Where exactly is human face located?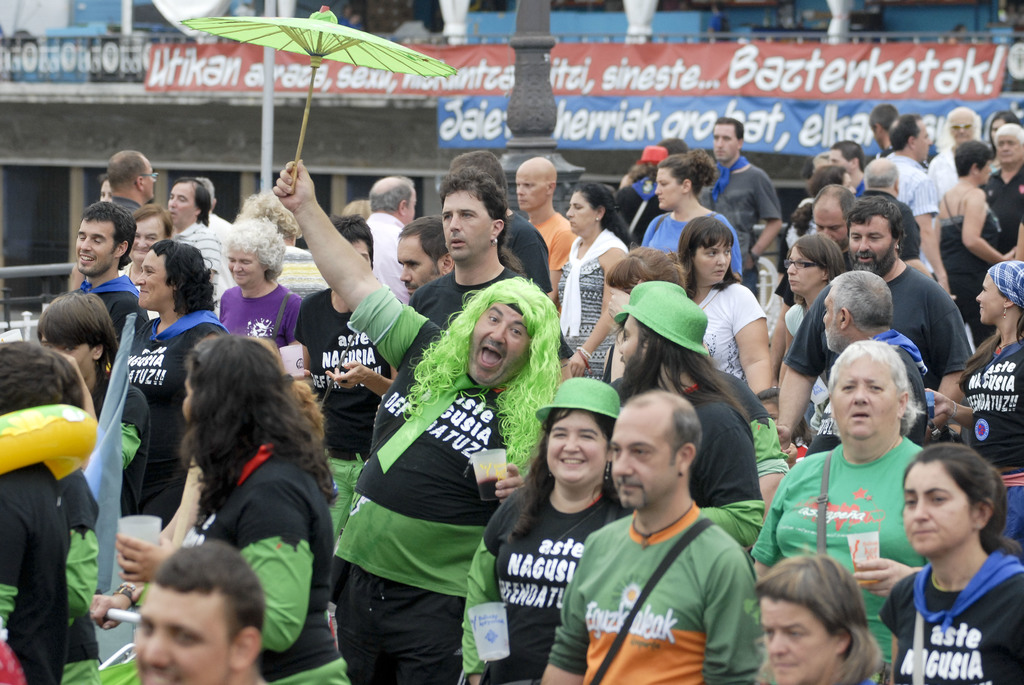
Its bounding box is bbox(787, 243, 821, 293).
